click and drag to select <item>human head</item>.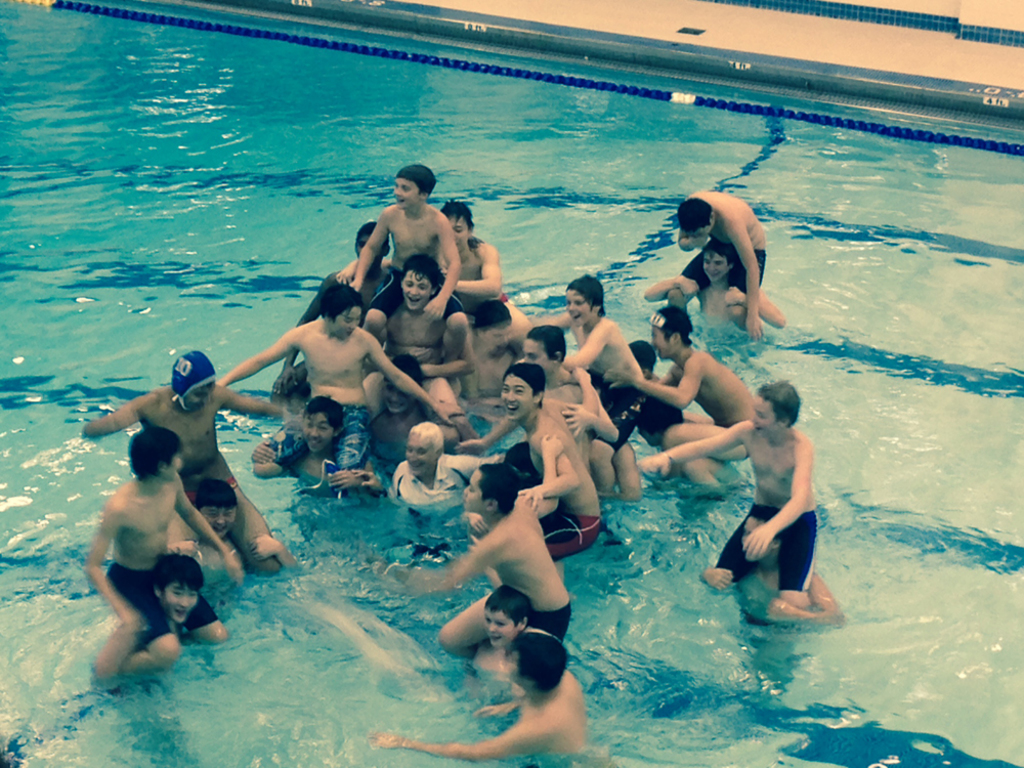
Selection: locate(520, 322, 566, 373).
